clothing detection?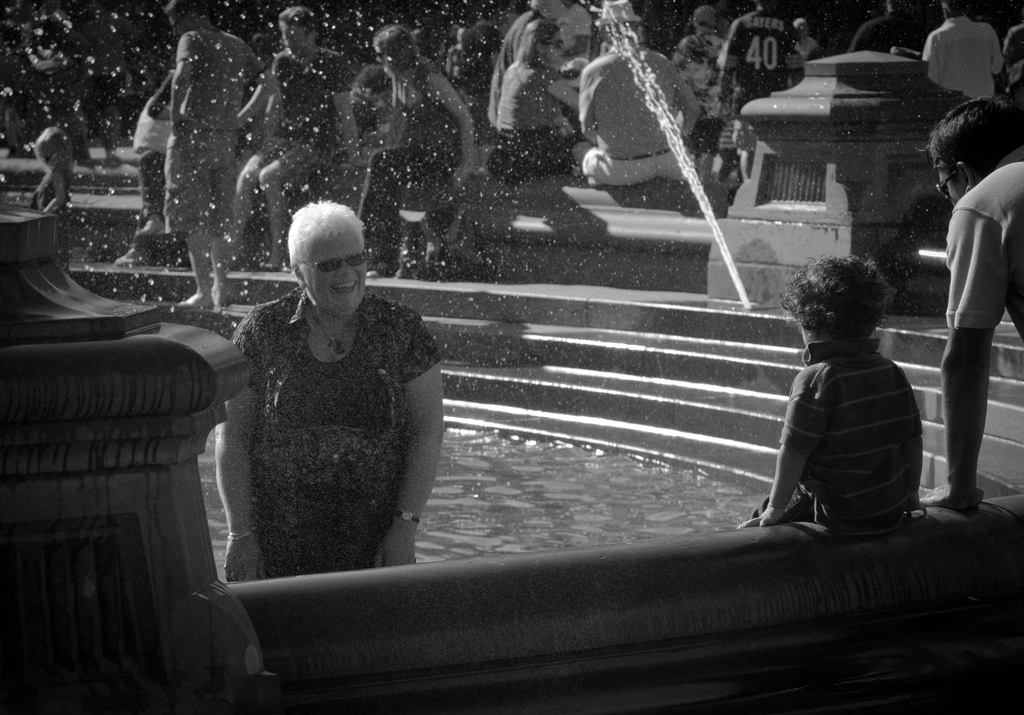
[361,59,461,227]
